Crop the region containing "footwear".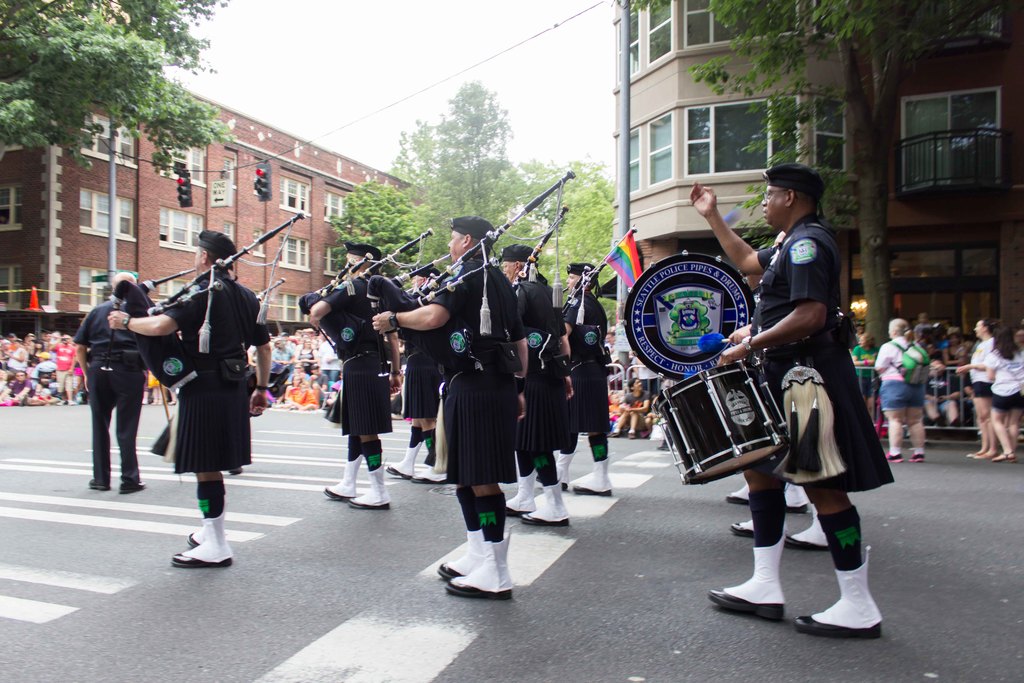
Crop region: box(120, 486, 147, 491).
